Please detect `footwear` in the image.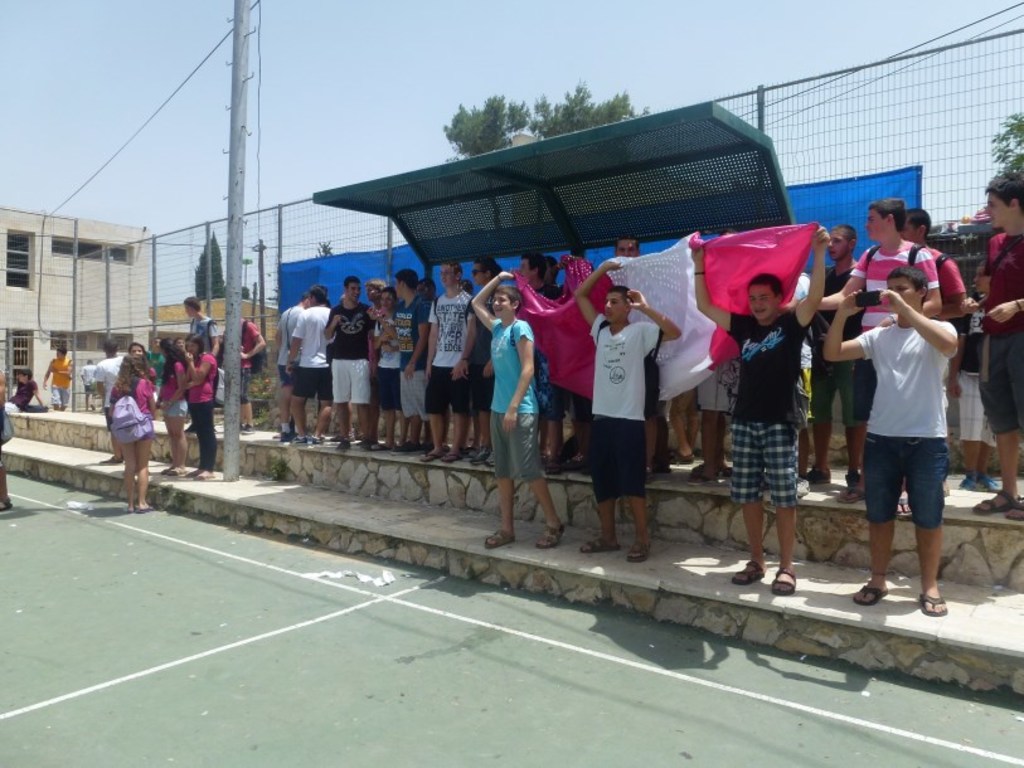
418,452,438,461.
